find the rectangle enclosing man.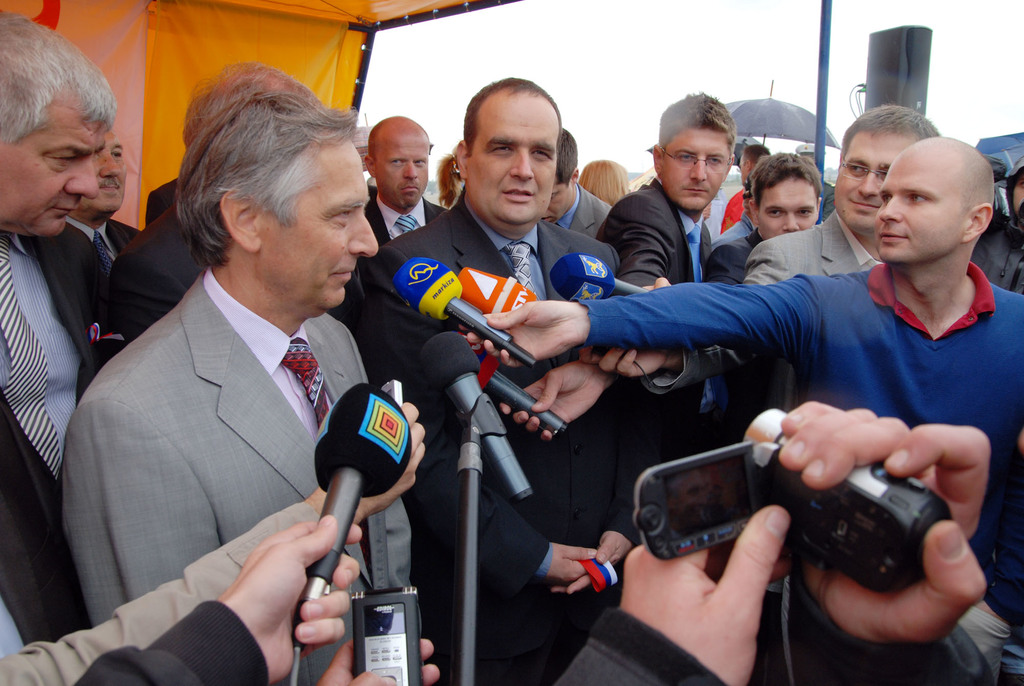
<region>144, 59, 326, 227</region>.
